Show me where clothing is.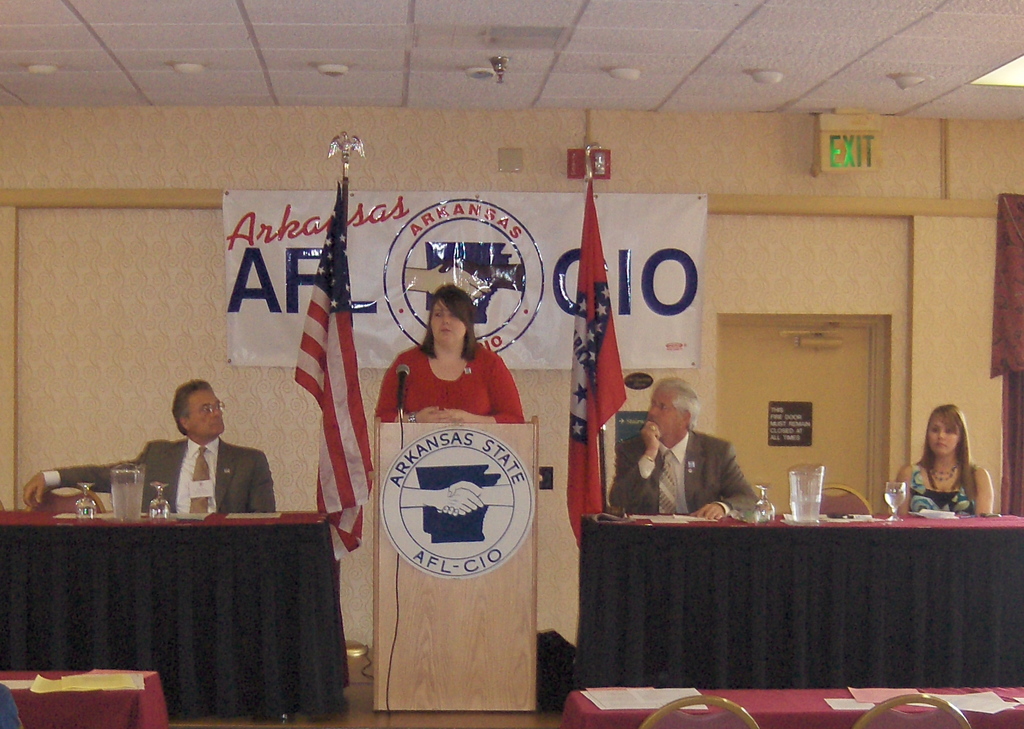
clothing is at box=[609, 427, 767, 525].
